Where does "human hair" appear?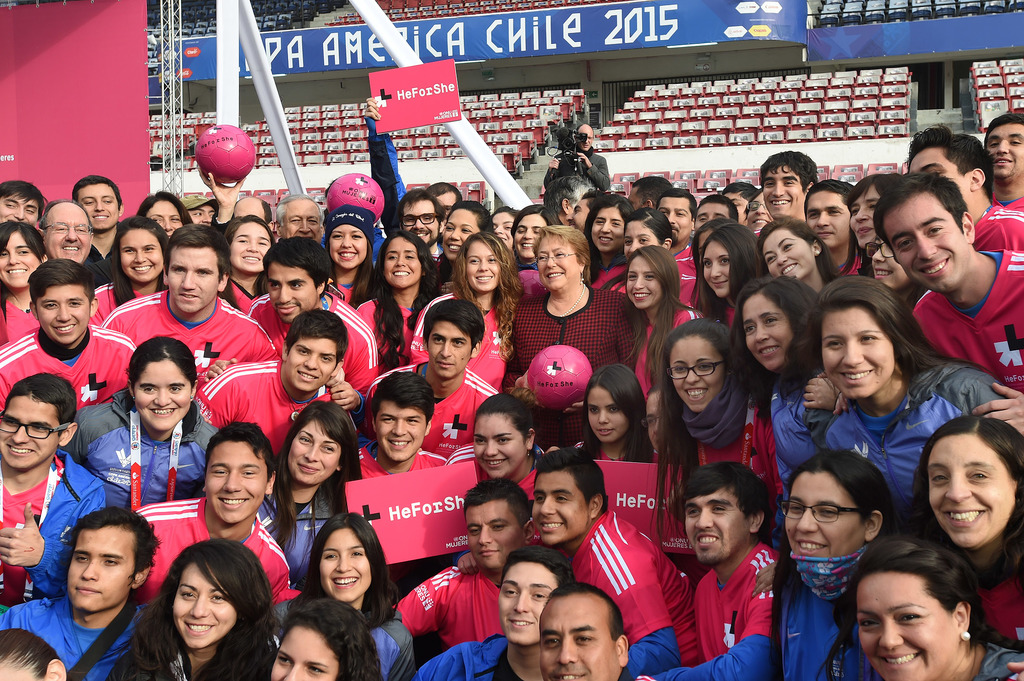
Appears at 646 385 664 401.
